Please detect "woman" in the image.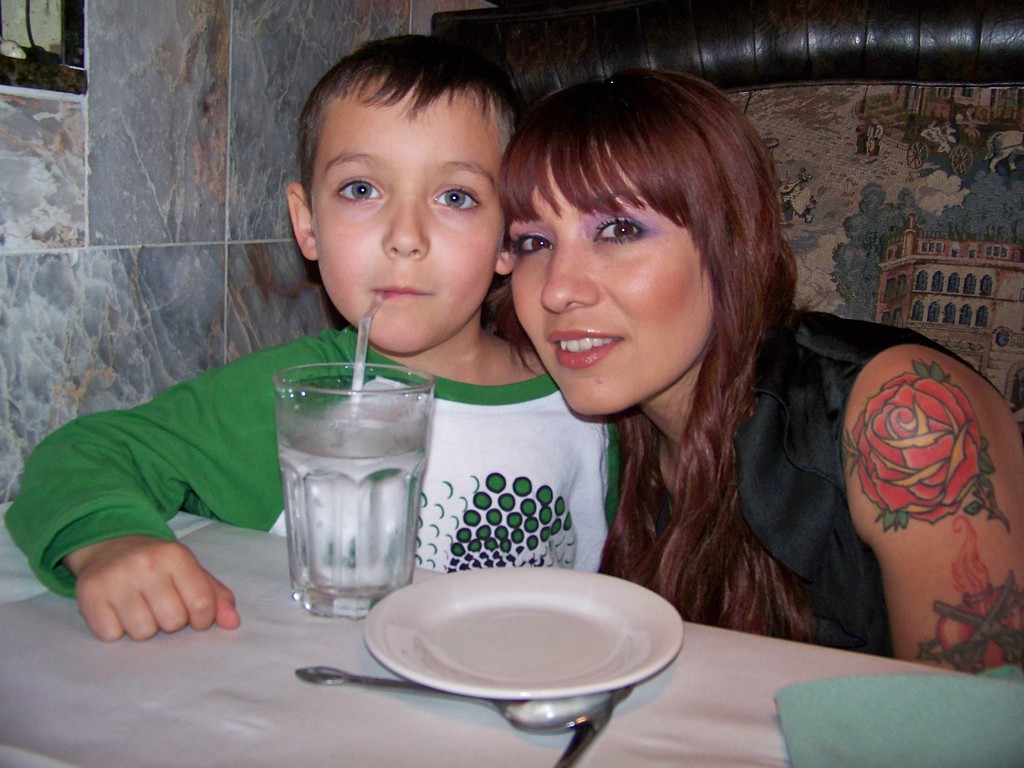
<bbox>552, 84, 988, 677</bbox>.
